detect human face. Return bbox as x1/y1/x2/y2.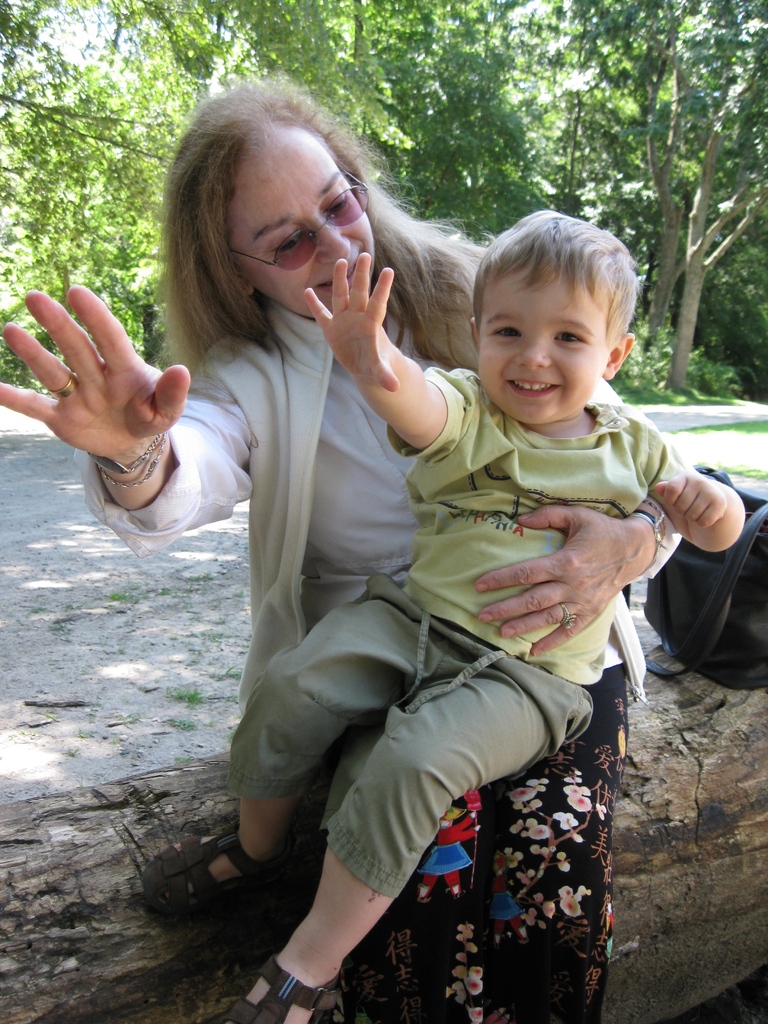
475/258/615/420.
